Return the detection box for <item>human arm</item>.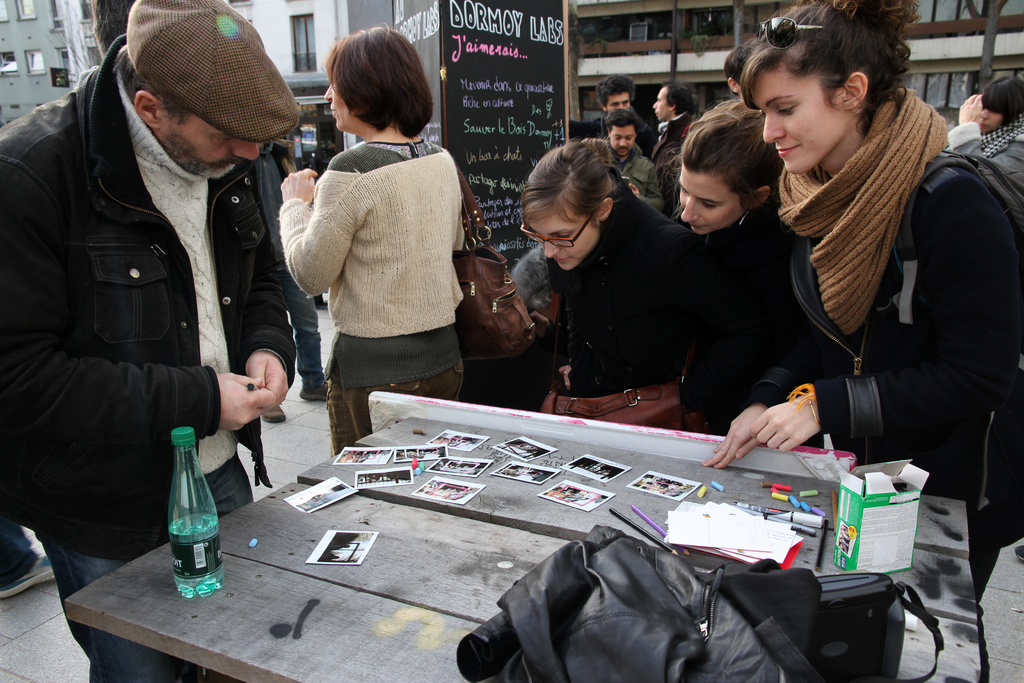
[952, 89, 1023, 182].
